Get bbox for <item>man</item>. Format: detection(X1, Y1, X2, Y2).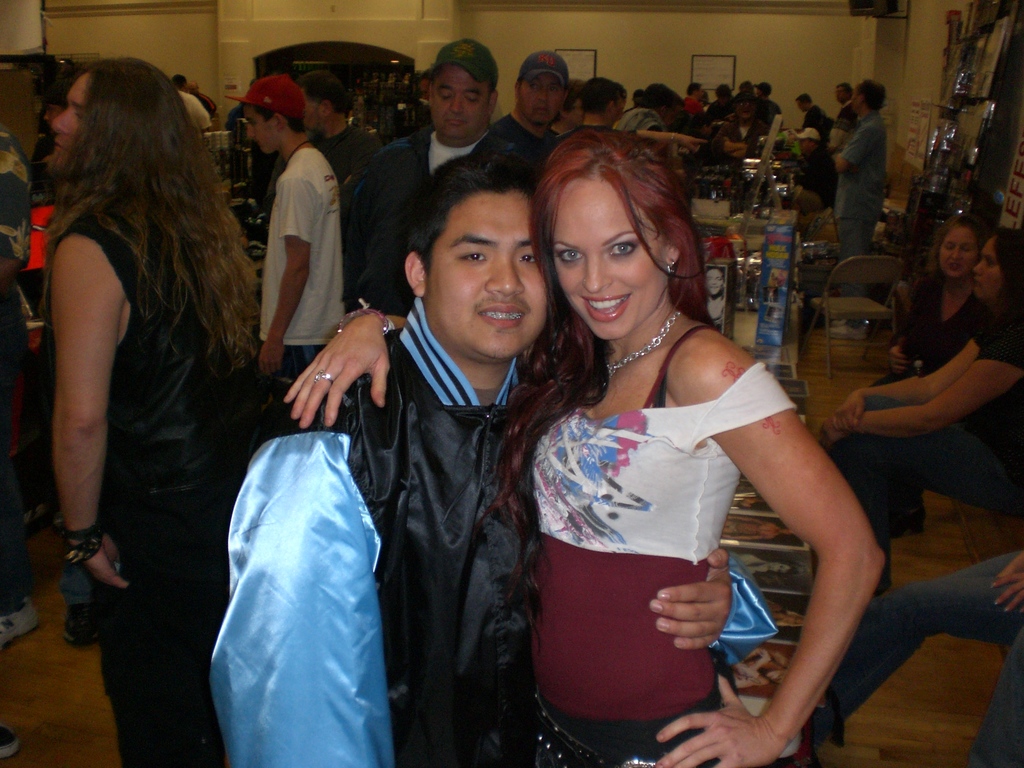
detection(41, 56, 253, 767).
